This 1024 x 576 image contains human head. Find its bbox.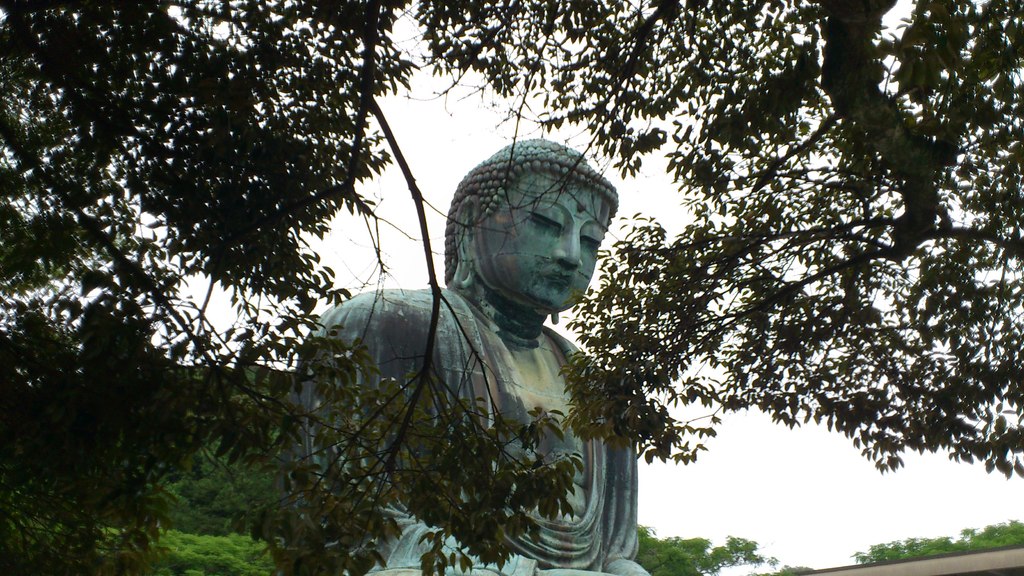
box(454, 145, 612, 306).
